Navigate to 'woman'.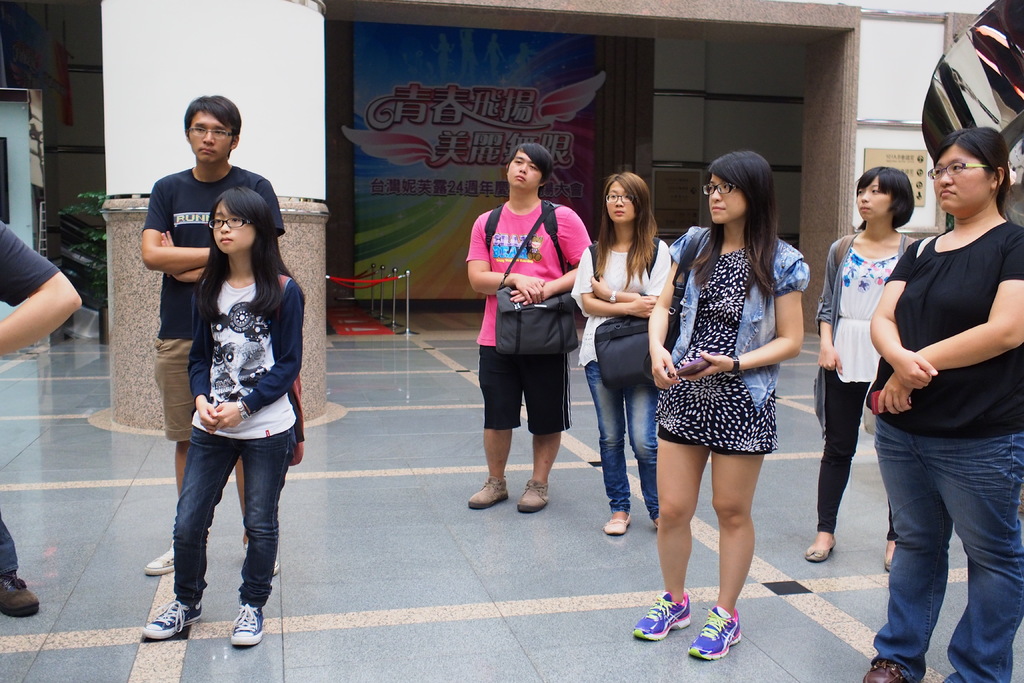
Navigation target: [464,136,594,501].
